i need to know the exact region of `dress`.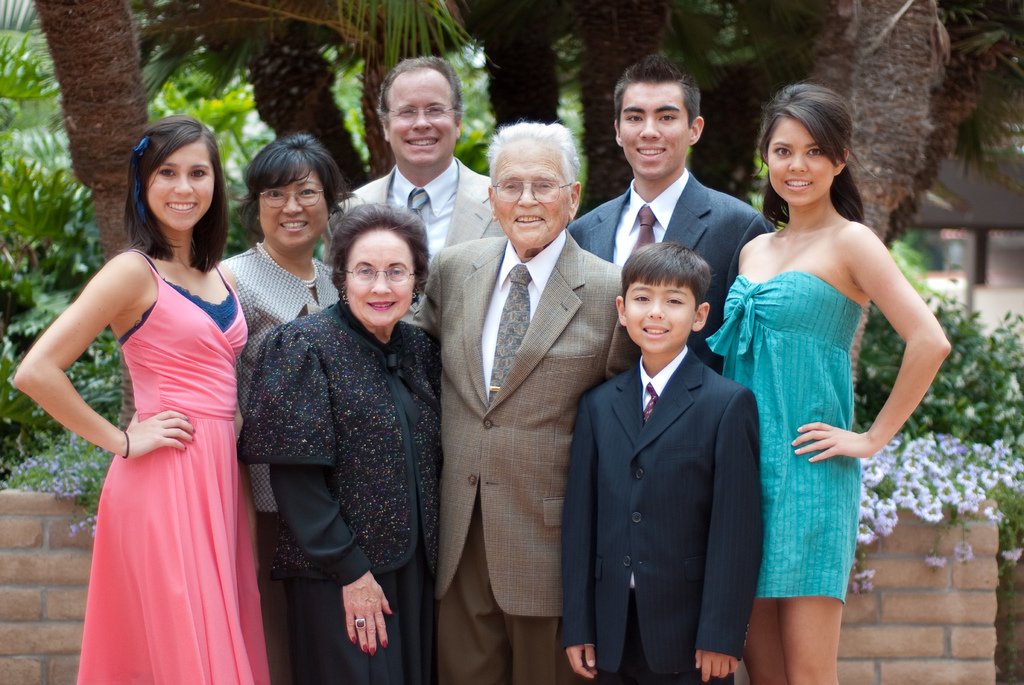
Region: <box>50,207,256,673</box>.
